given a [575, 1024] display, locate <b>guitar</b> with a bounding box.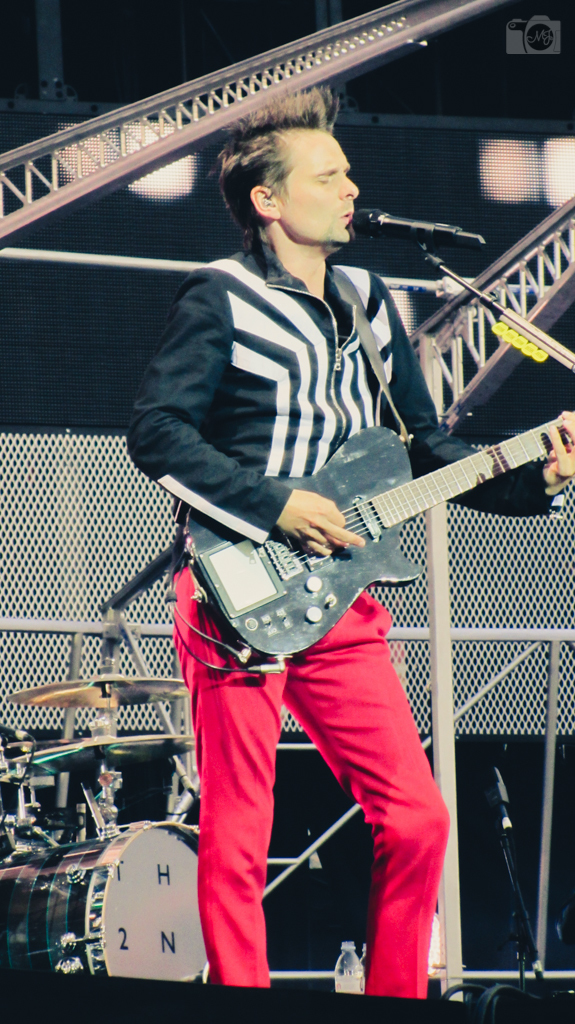
Located: 180:408:574:660.
